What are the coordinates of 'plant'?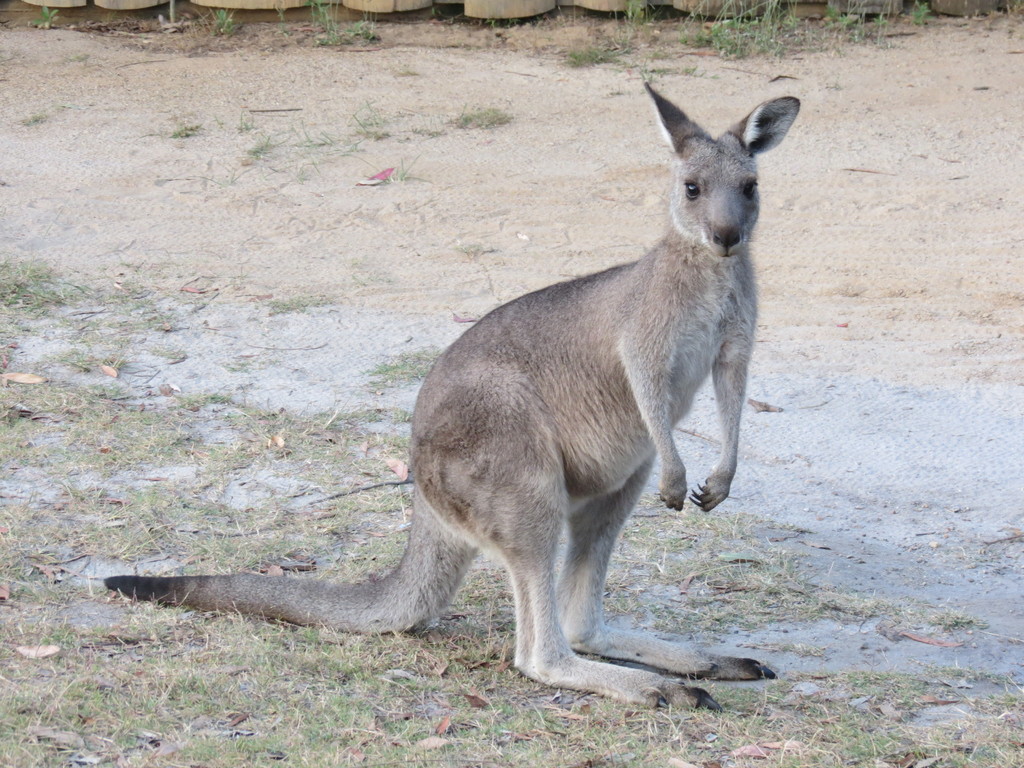
x1=683, y1=0, x2=812, y2=52.
